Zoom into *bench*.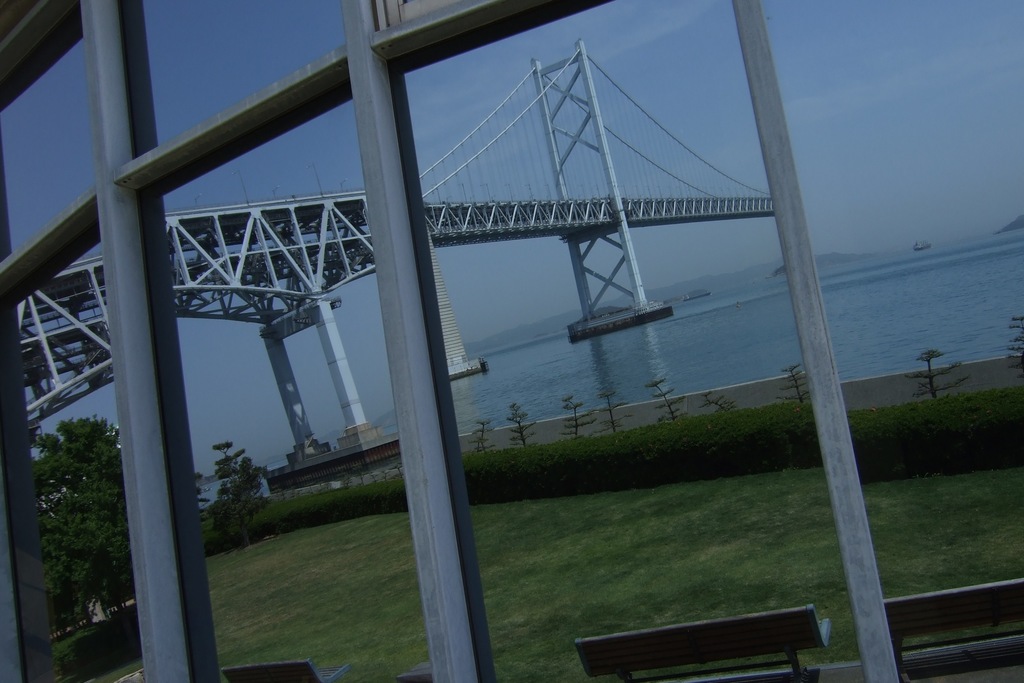
Zoom target: x1=212, y1=650, x2=372, y2=682.
